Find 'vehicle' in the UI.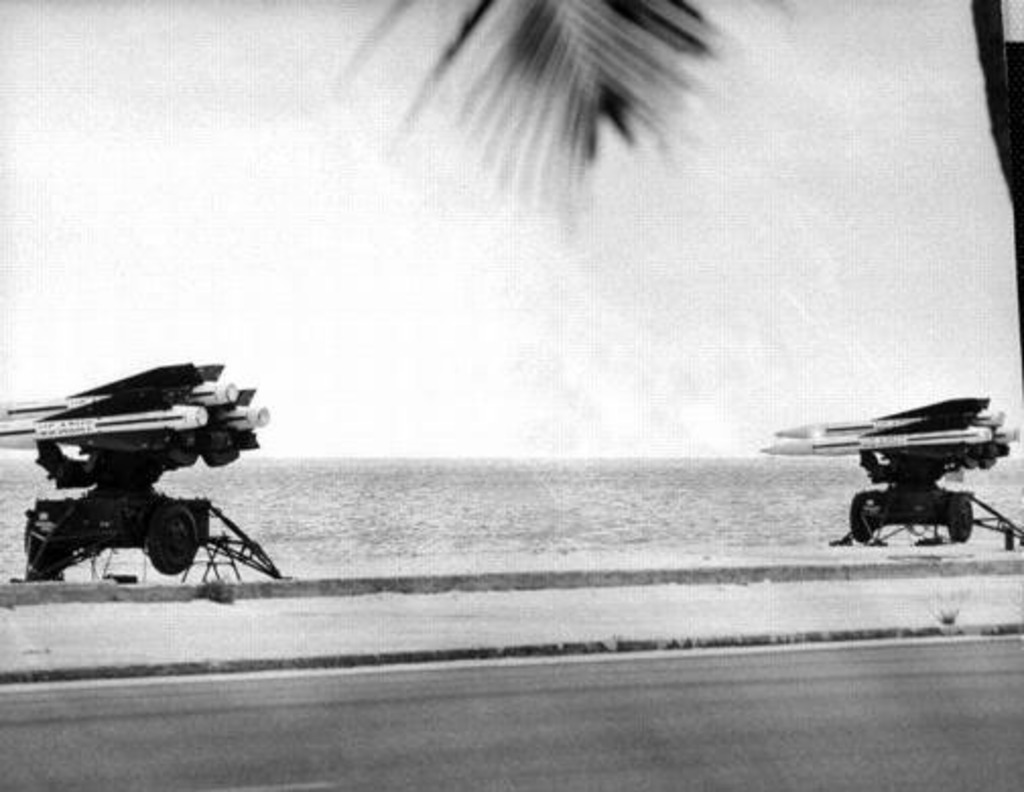
UI element at 788 392 998 546.
